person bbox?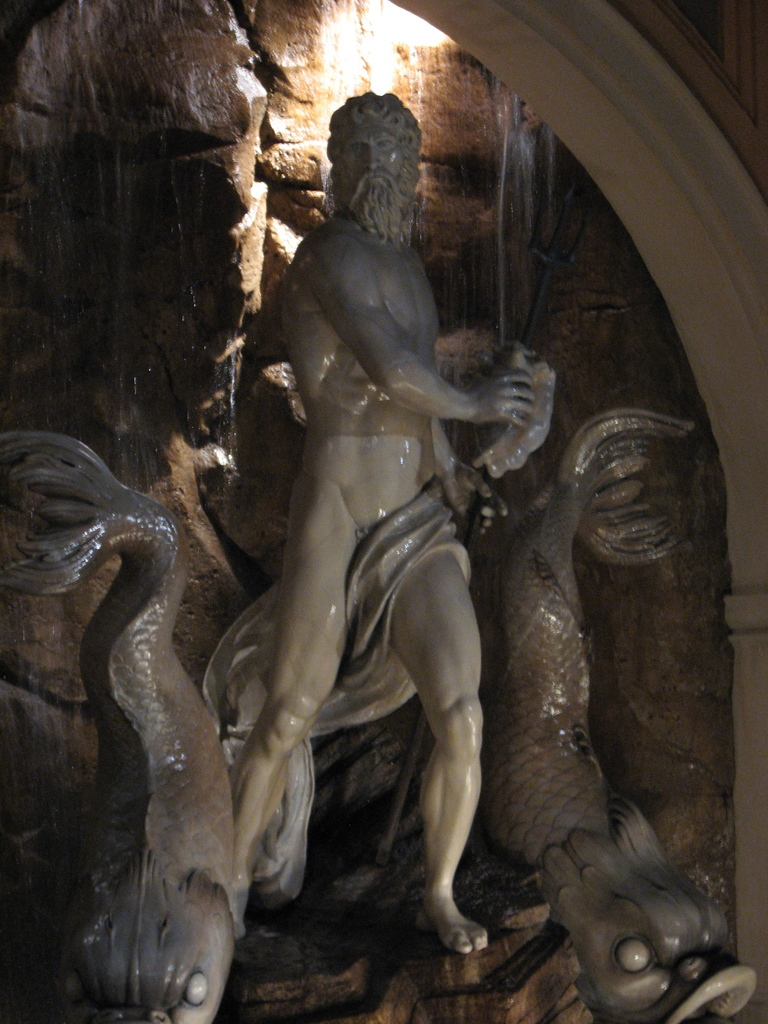
[x1=228, y1=84, x2=536, y2=961]
